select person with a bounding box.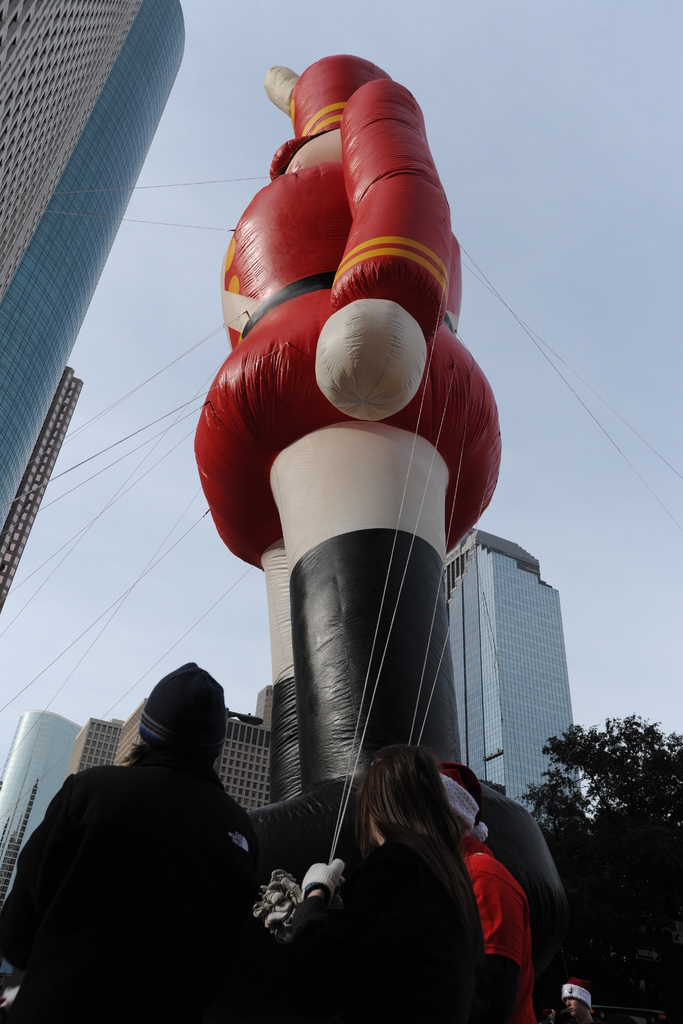
<bbox>286, 739, 493, 1023</bbox>.
